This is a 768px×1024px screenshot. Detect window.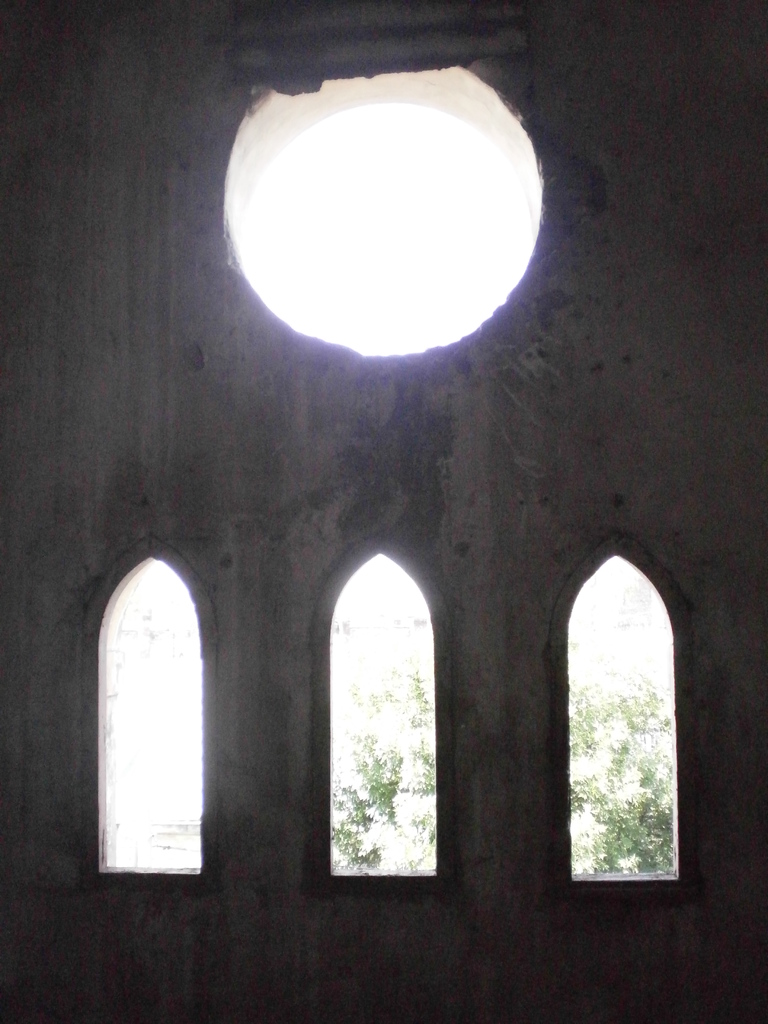
324,541,453,882.
